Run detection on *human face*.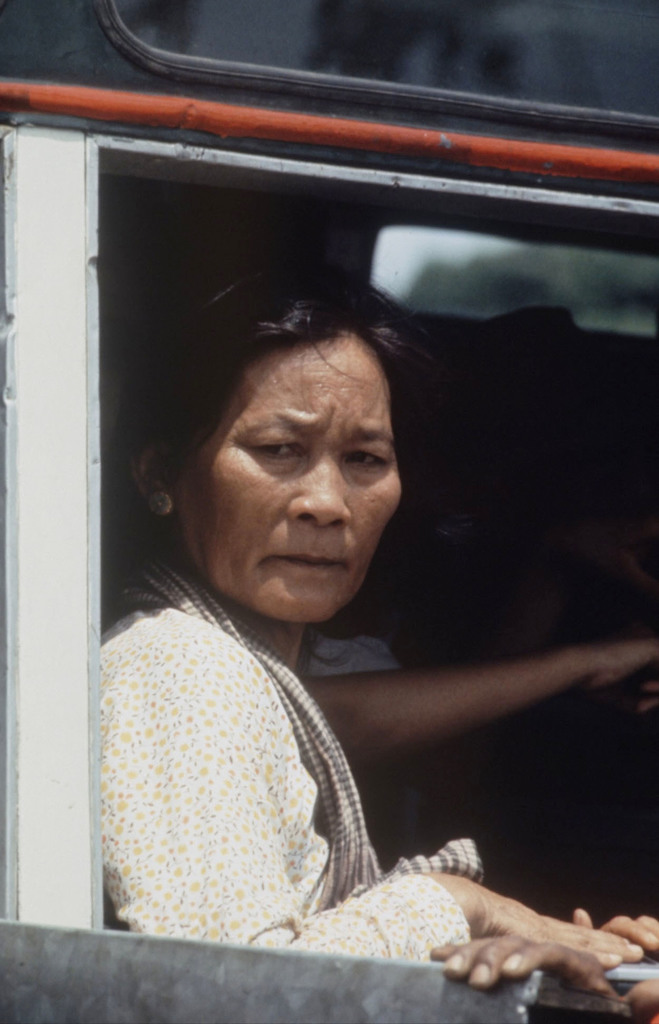
Result: detection(188, 325, 403, 619).
